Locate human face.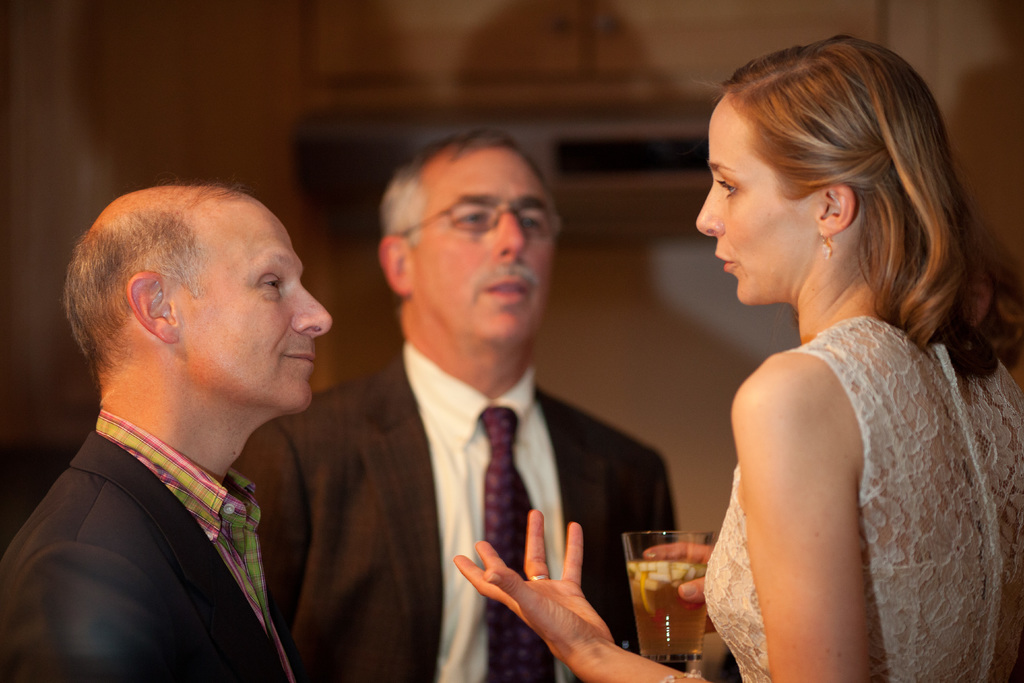
Bounding box: x1=405 y1=151 x2=561 y2=346.
